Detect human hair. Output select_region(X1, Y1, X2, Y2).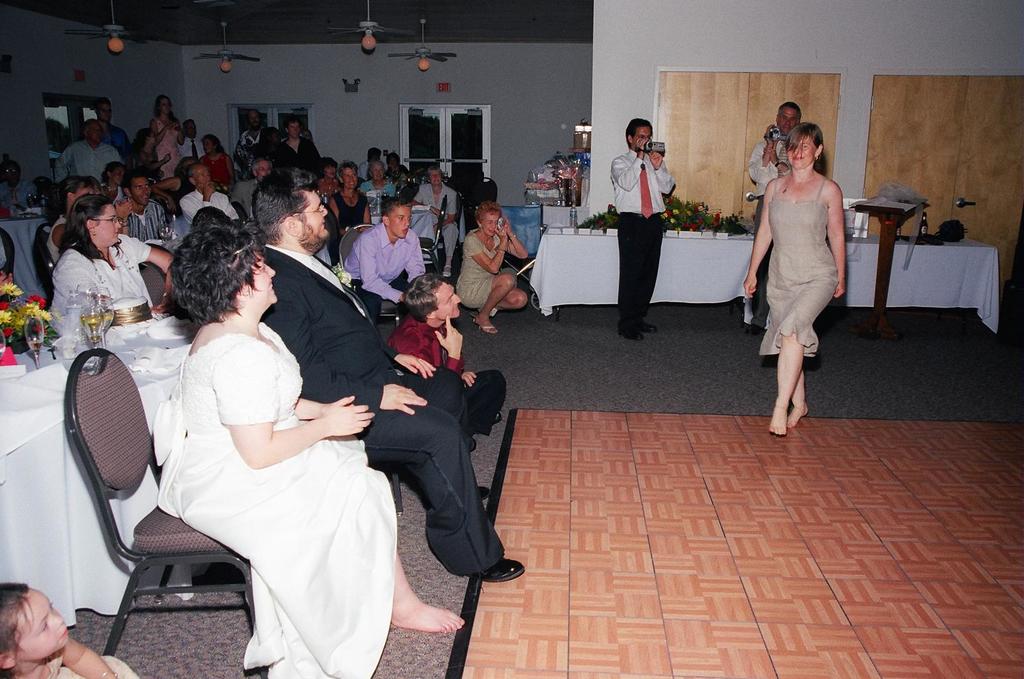
select_region(252, 166, 316, 245).
